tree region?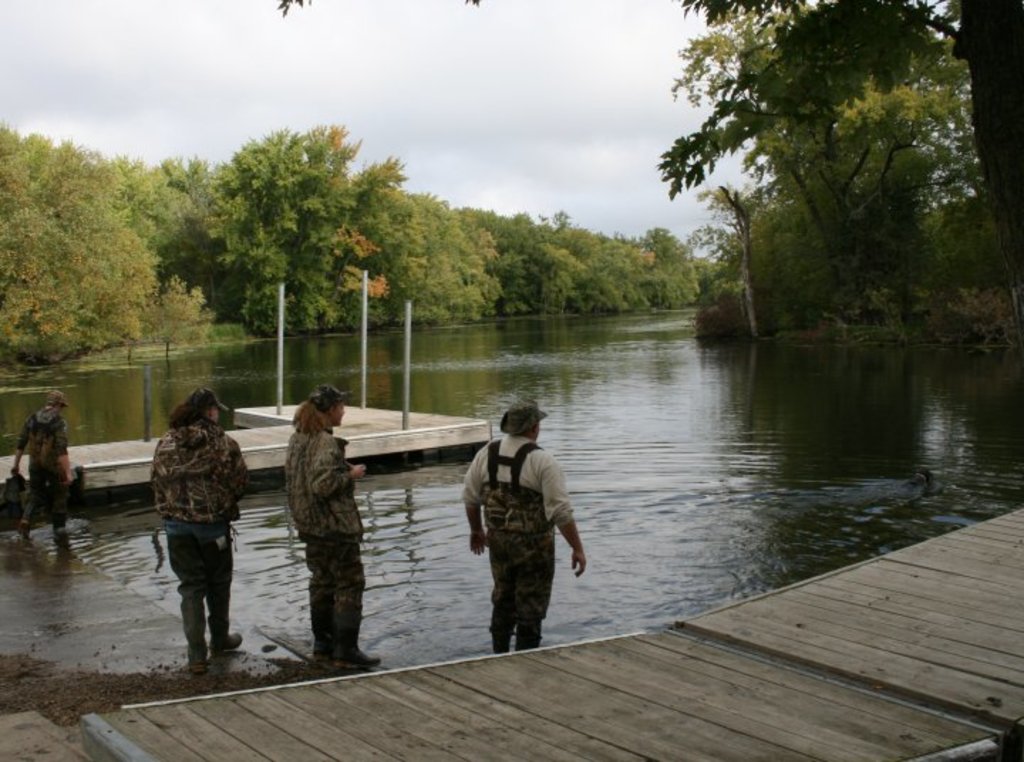
locate(809, 61, 953, 313)
